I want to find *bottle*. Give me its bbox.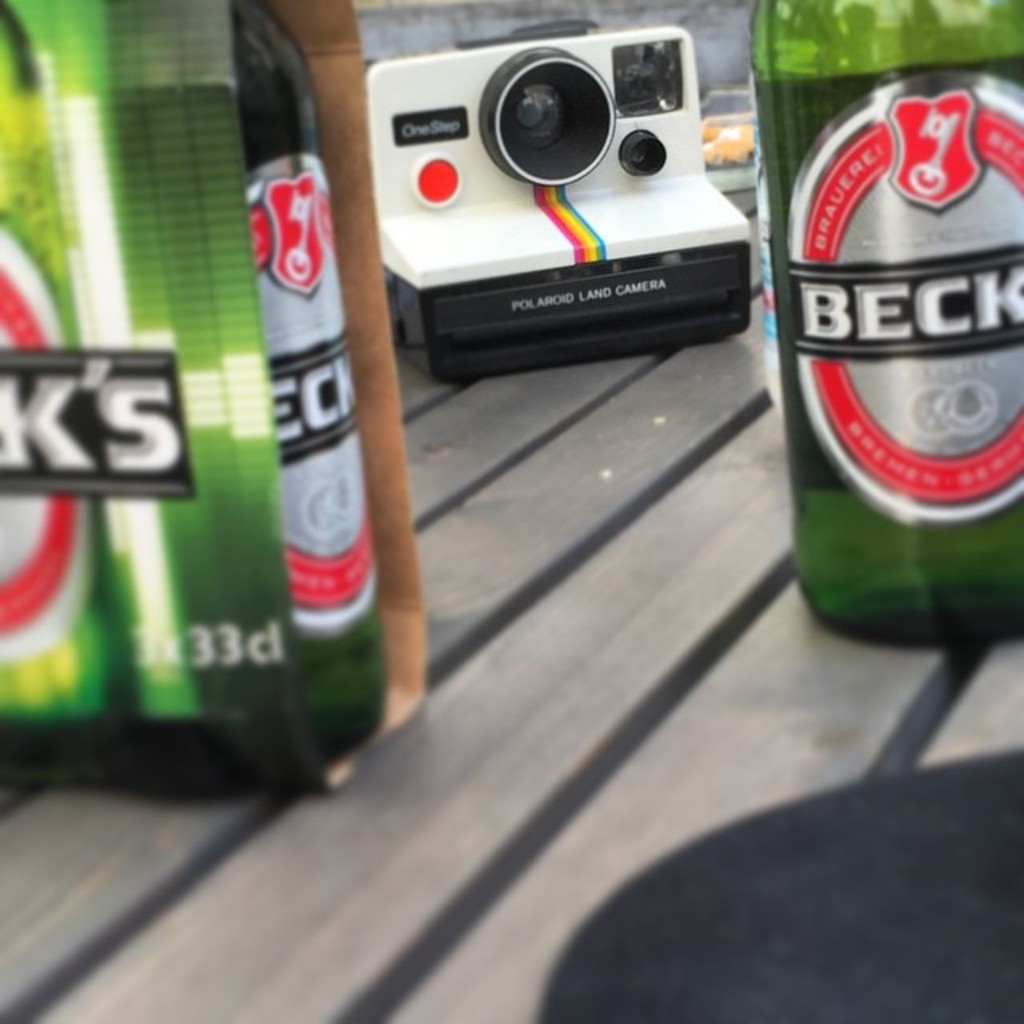
(70, 0, 395, 792).
